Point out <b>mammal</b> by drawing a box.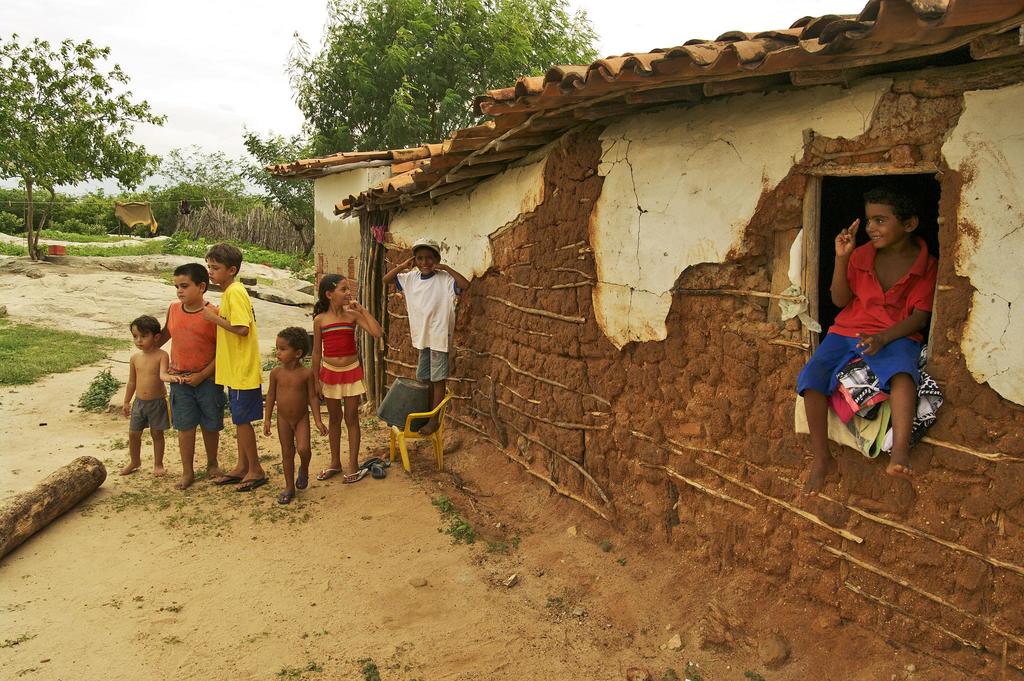
l=155, t=262, r=217, b=490.
